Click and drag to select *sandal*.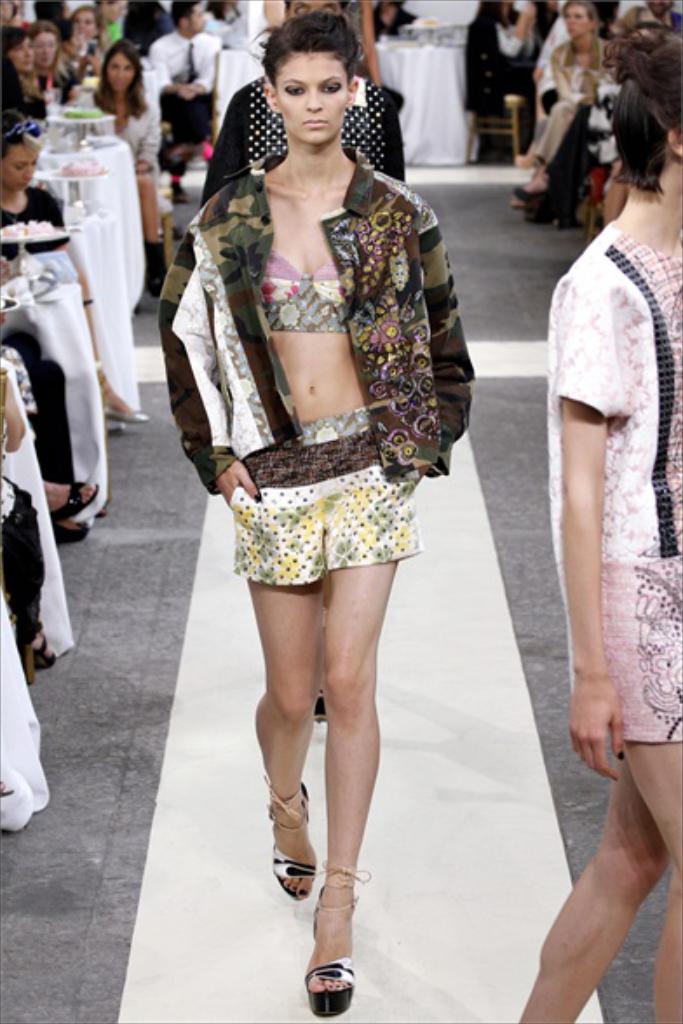
Selection: 303, 857, 357, 1022.
